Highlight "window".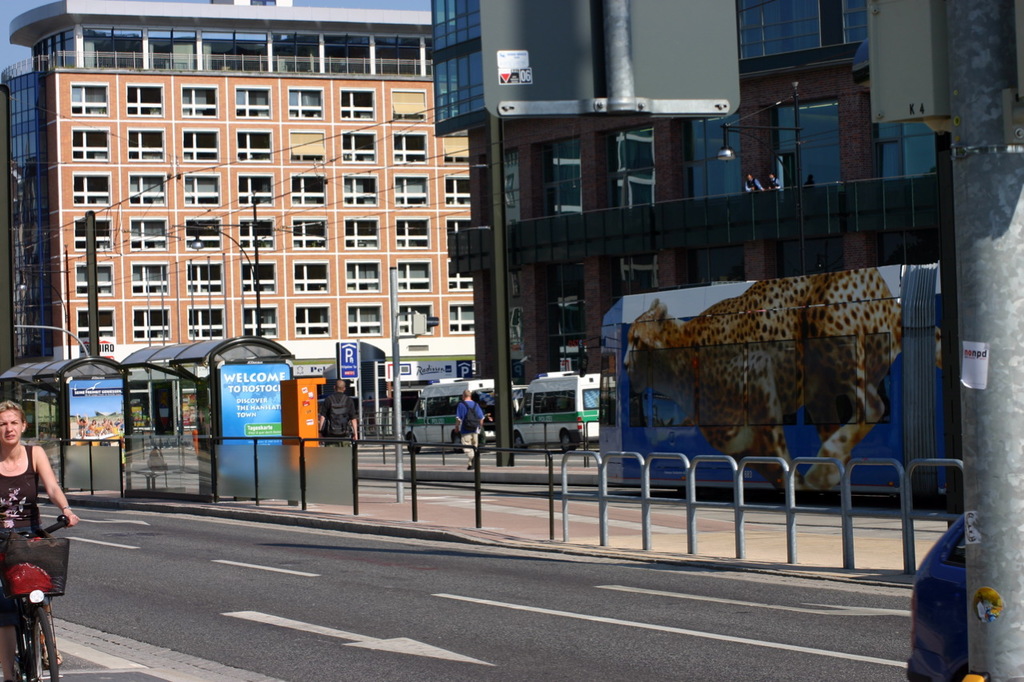
Highlighted region: {"left": 123, "top": 164, "right": 176, "bottom": 209}.
